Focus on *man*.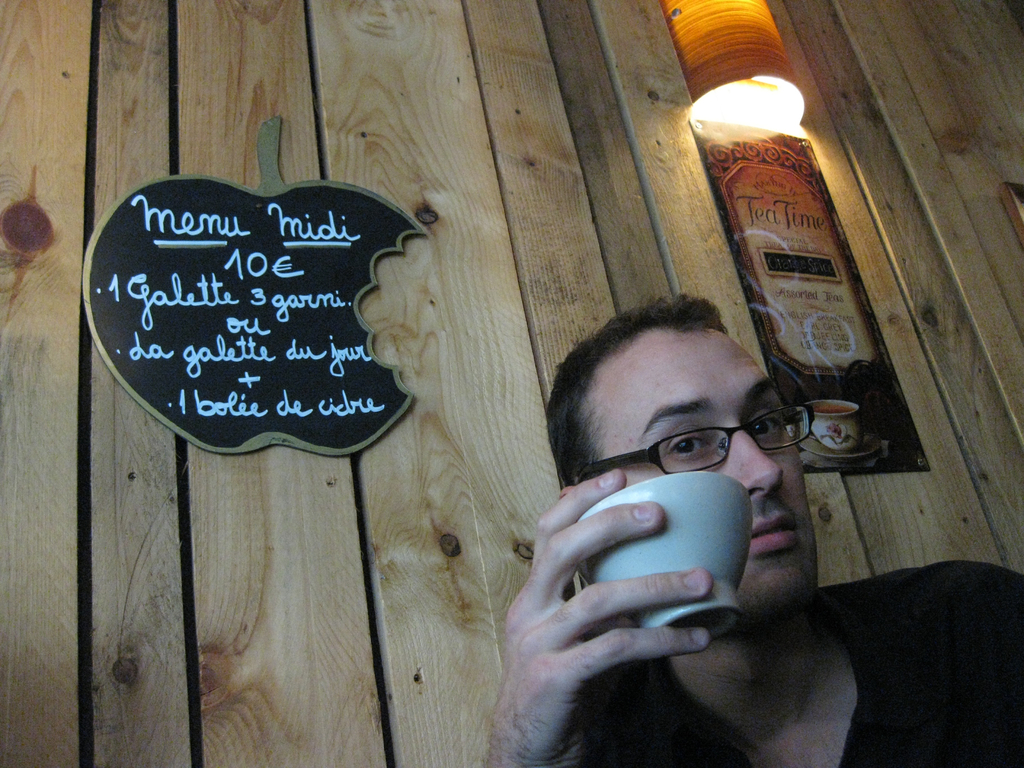
Focused at [486,295,1023,767].
